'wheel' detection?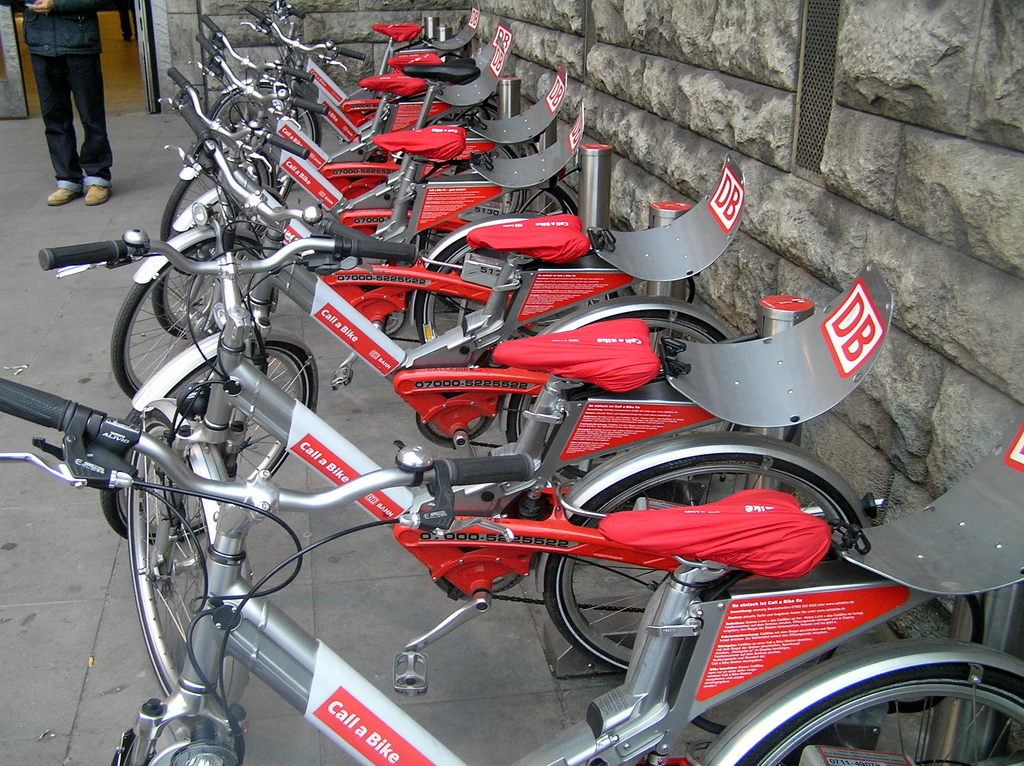
bbox=[456, 101, 499, 118]
